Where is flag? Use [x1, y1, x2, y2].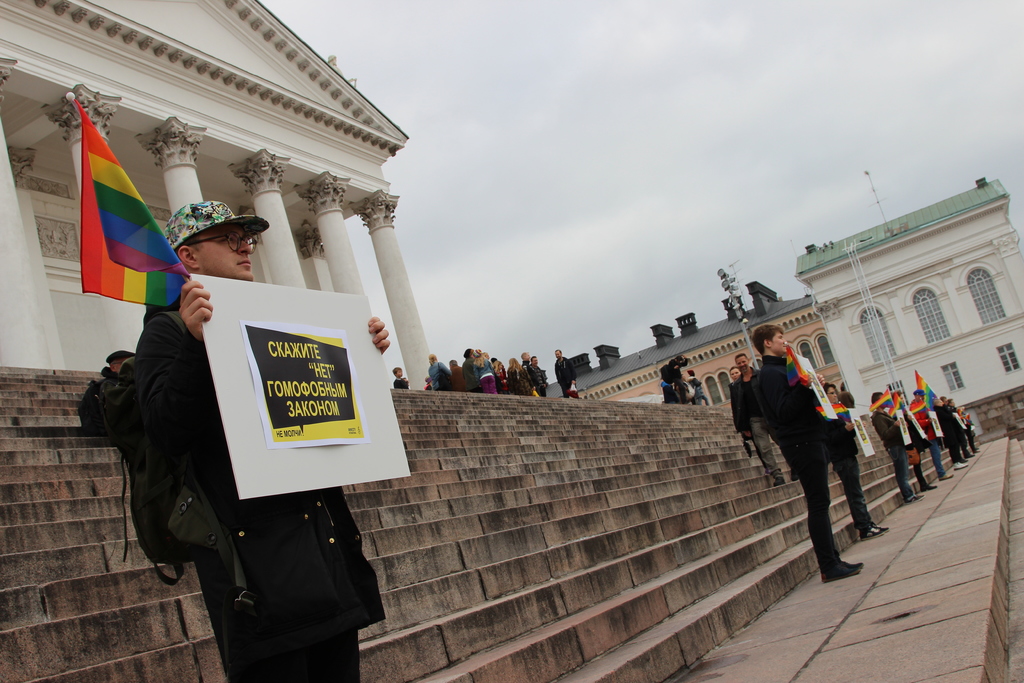
[915, 368, 937, 413].
